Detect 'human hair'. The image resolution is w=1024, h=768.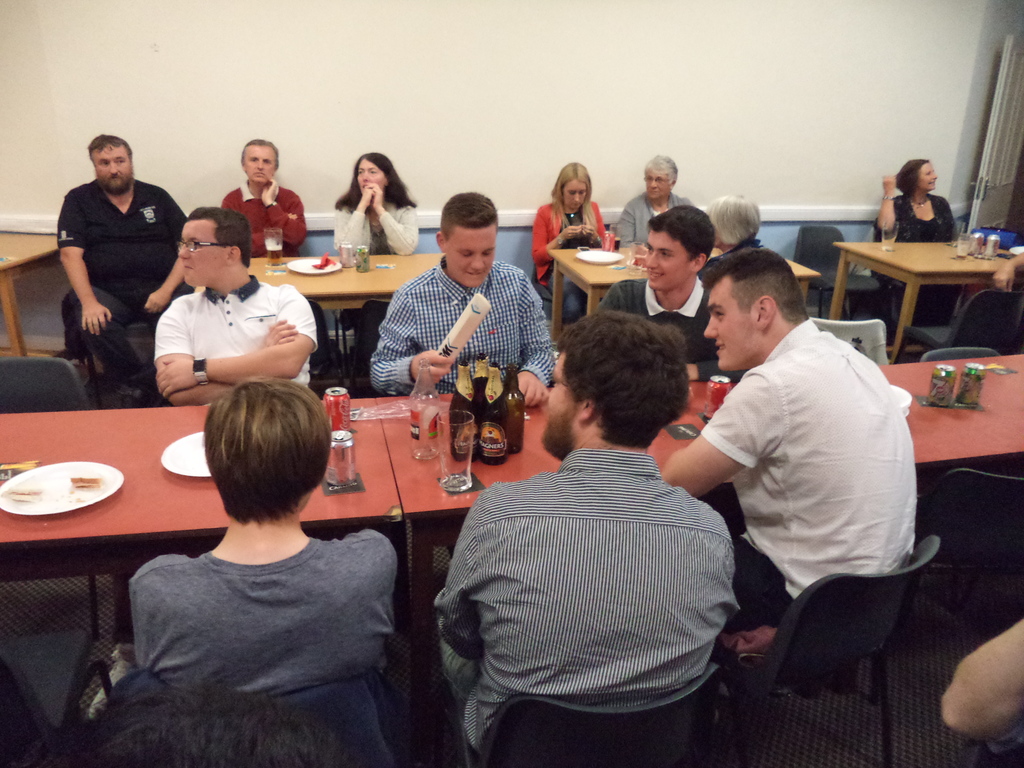
x1=650 y1=151 x2=678 y2=179.
